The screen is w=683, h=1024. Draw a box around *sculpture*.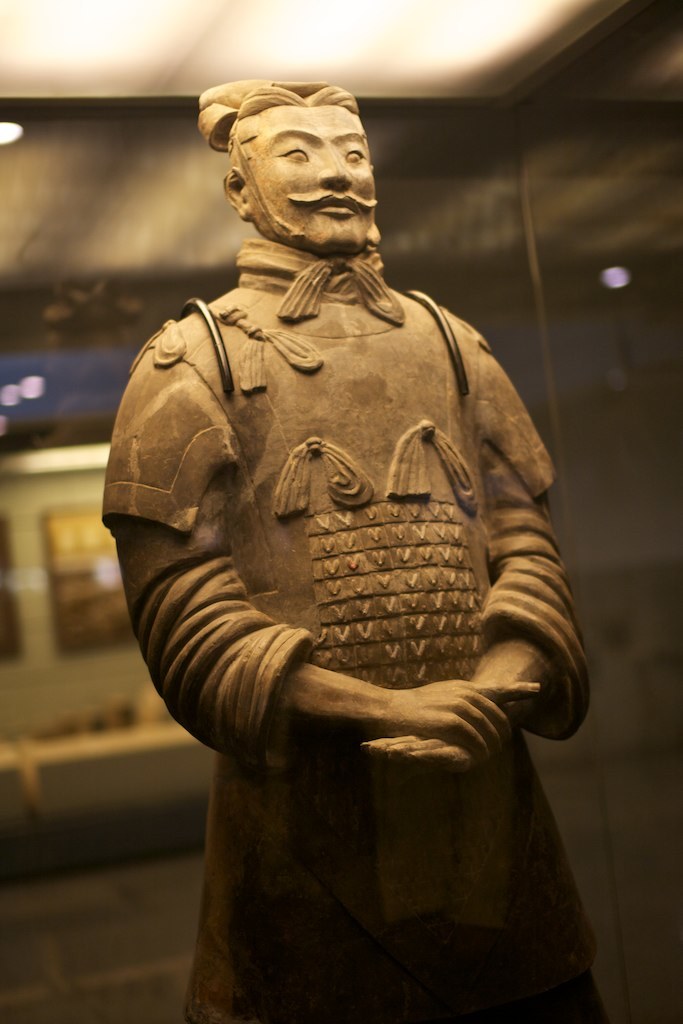
x1=98 y1=79 x2=610 y2=1023.
